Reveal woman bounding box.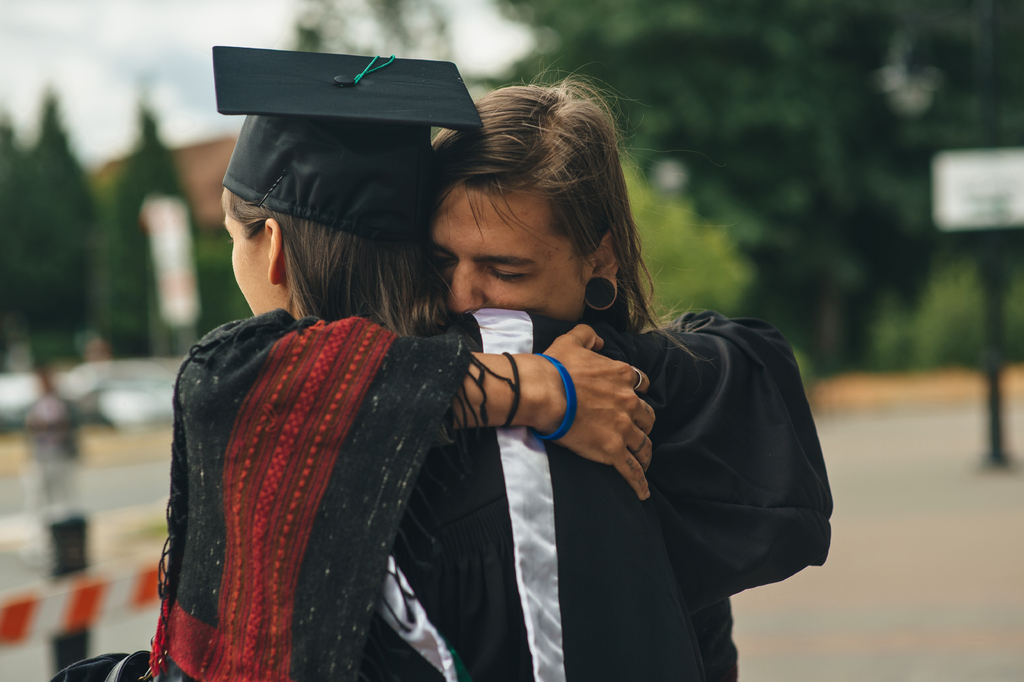
Revealed: crop(133, 50, 692, 681).
